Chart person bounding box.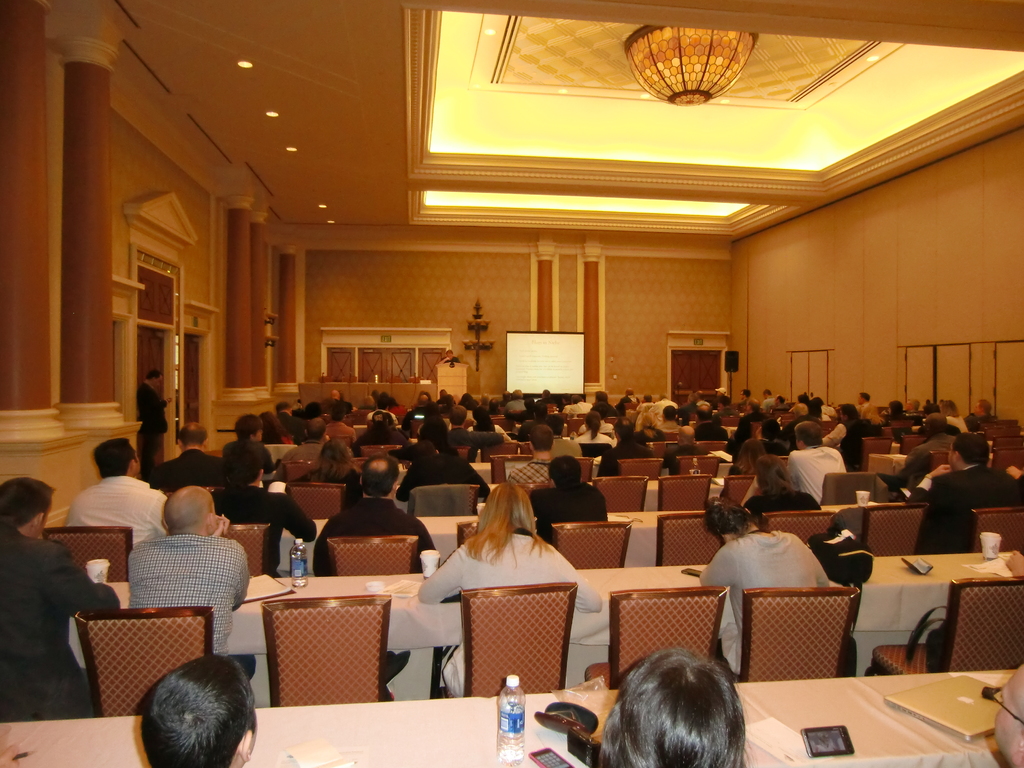
Charted: (303, 445, 358, 487).
